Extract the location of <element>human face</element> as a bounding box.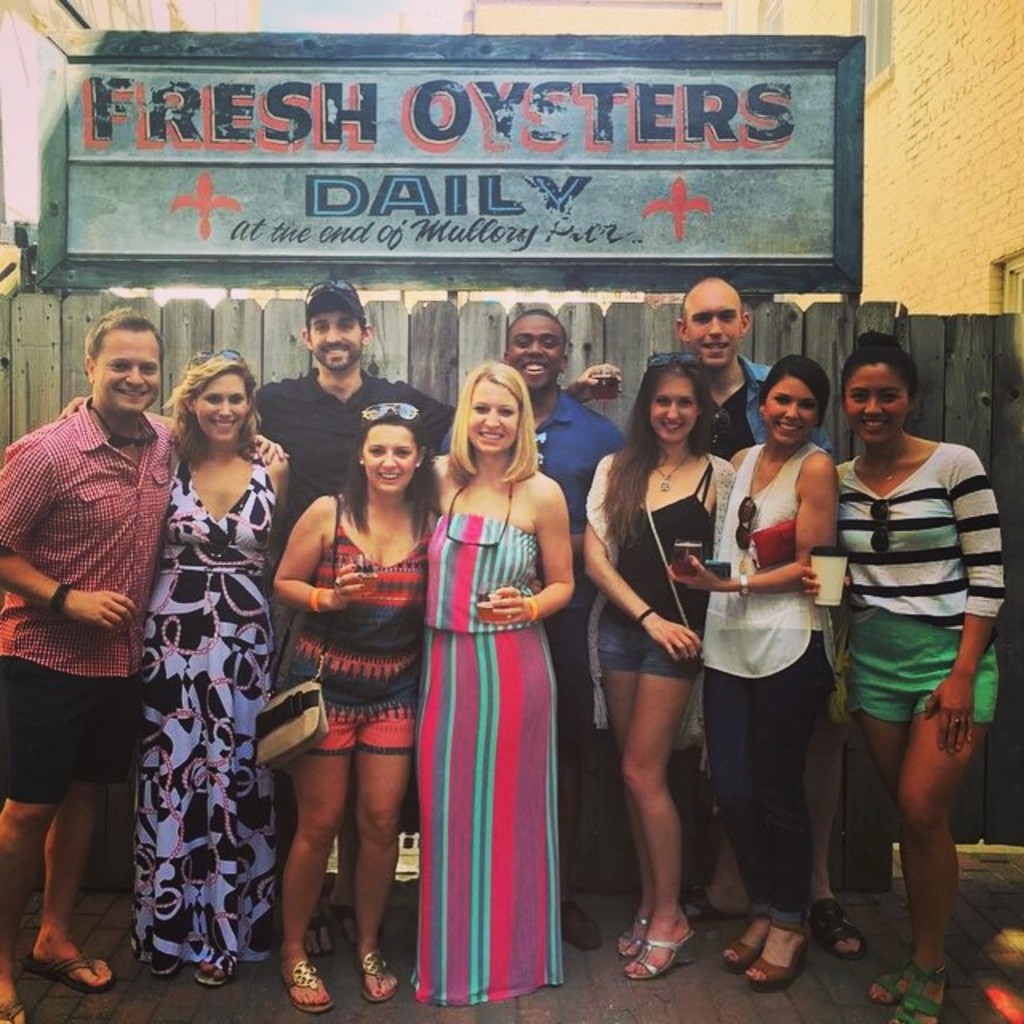
680/285/746/374.
